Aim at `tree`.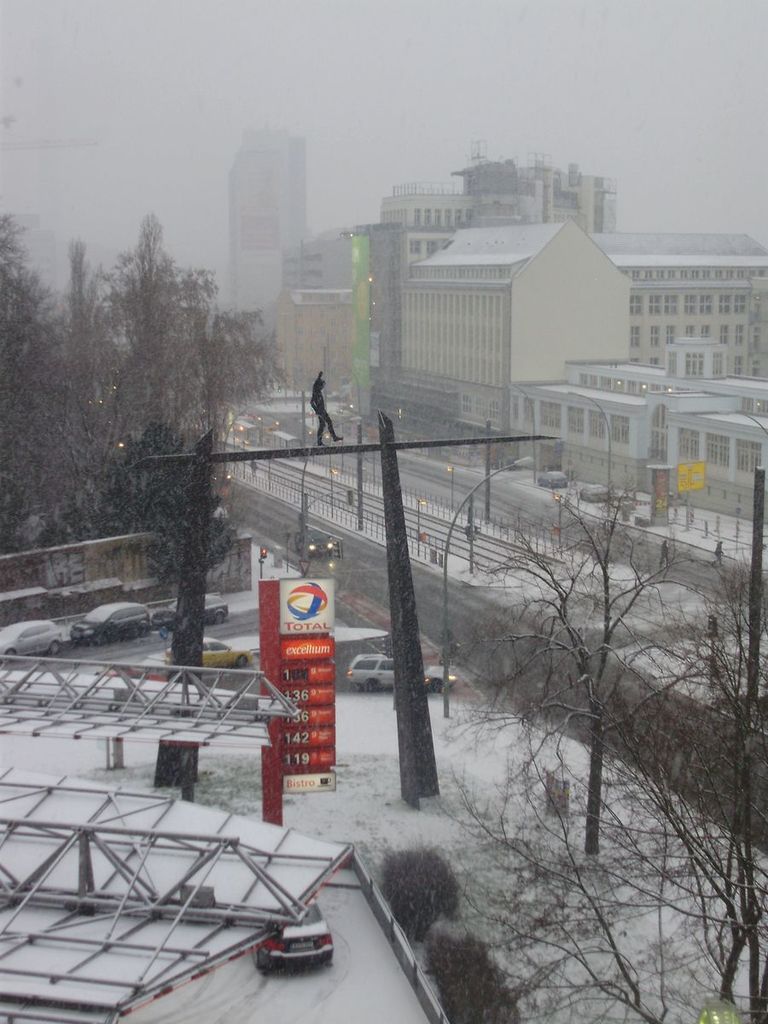
Aimed at (452,496,710,881).
